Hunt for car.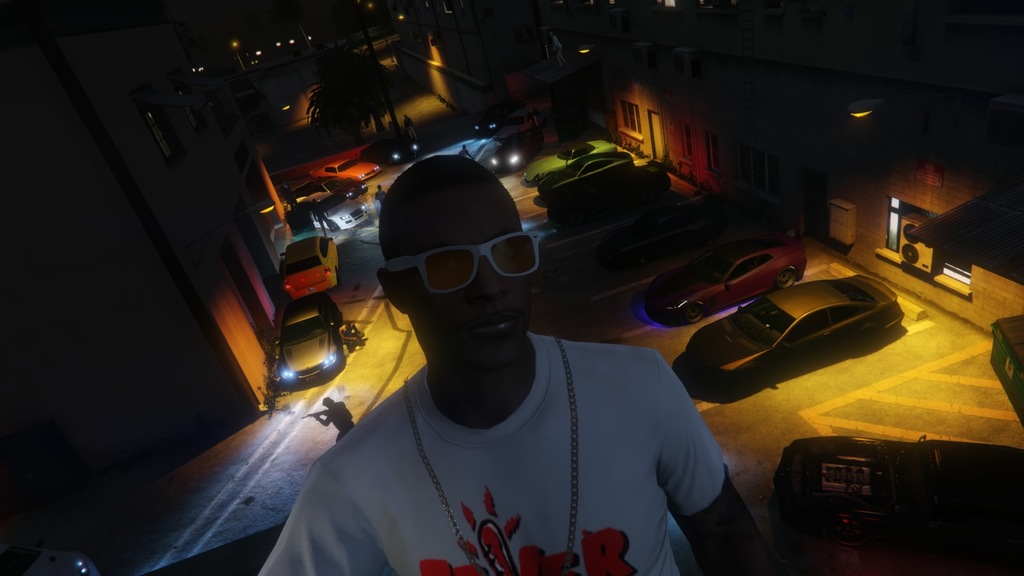
Hunted down at (x1=271, y1=296, x2=348, y2=387).
